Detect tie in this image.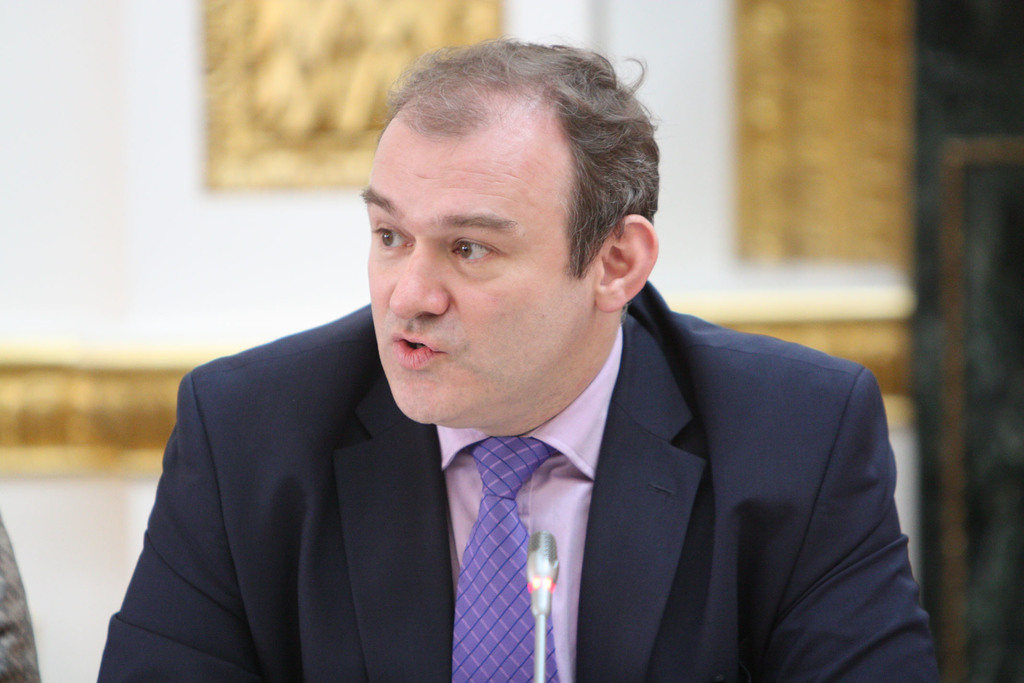
Detection: (x1=456, y1=432, x2=561, y2=682).
